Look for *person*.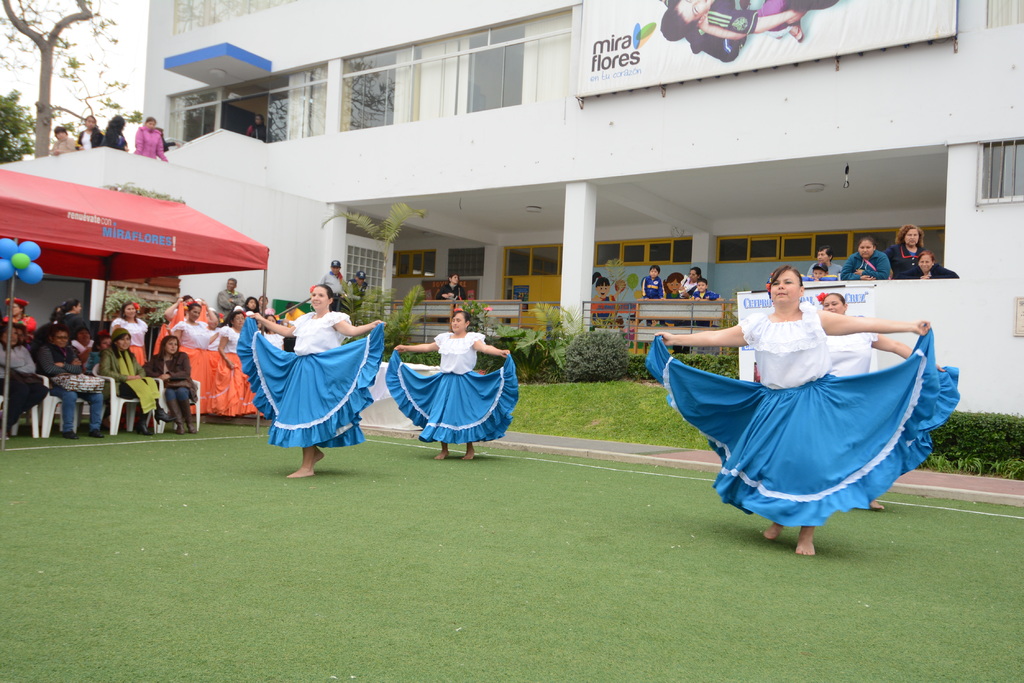
Found: {"x1": 823, "y1": 289, "x2": 948, "y2": 517}.
